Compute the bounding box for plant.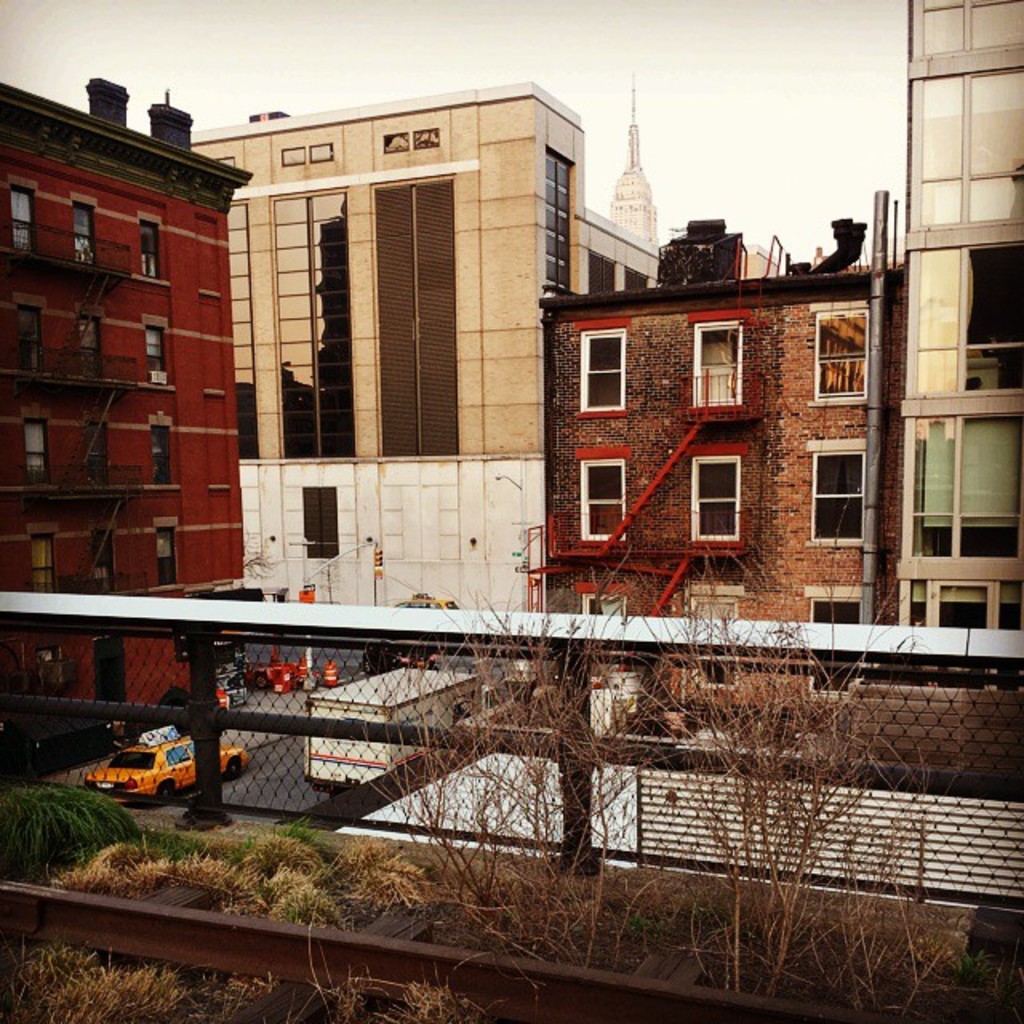
select_region(285, 914, 509, 1022).
